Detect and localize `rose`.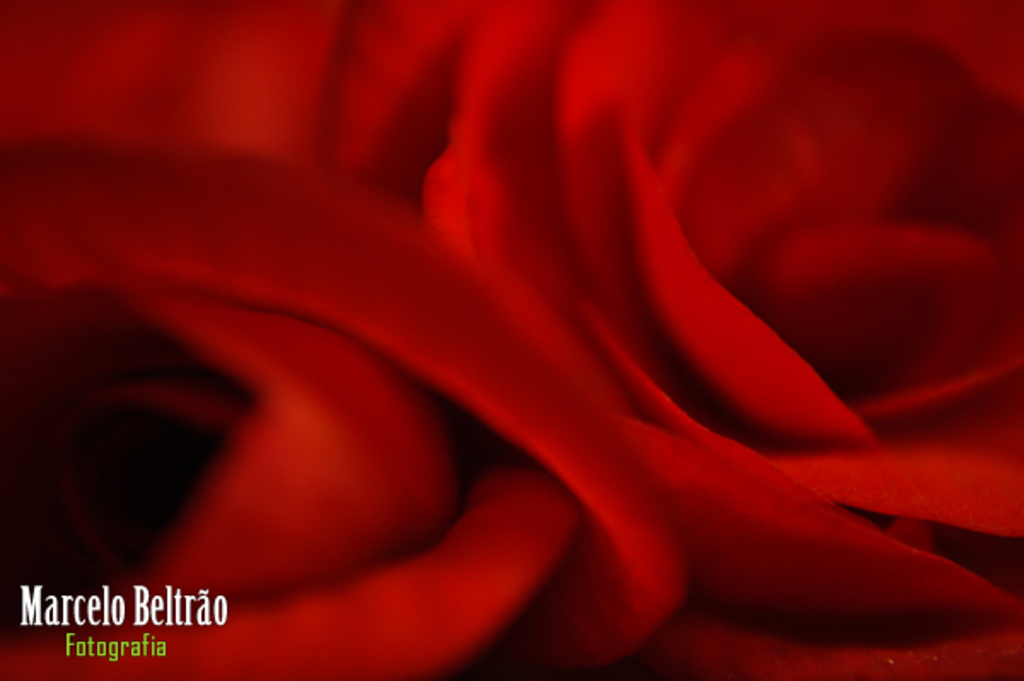
Localized at (422,0,1022,679).
